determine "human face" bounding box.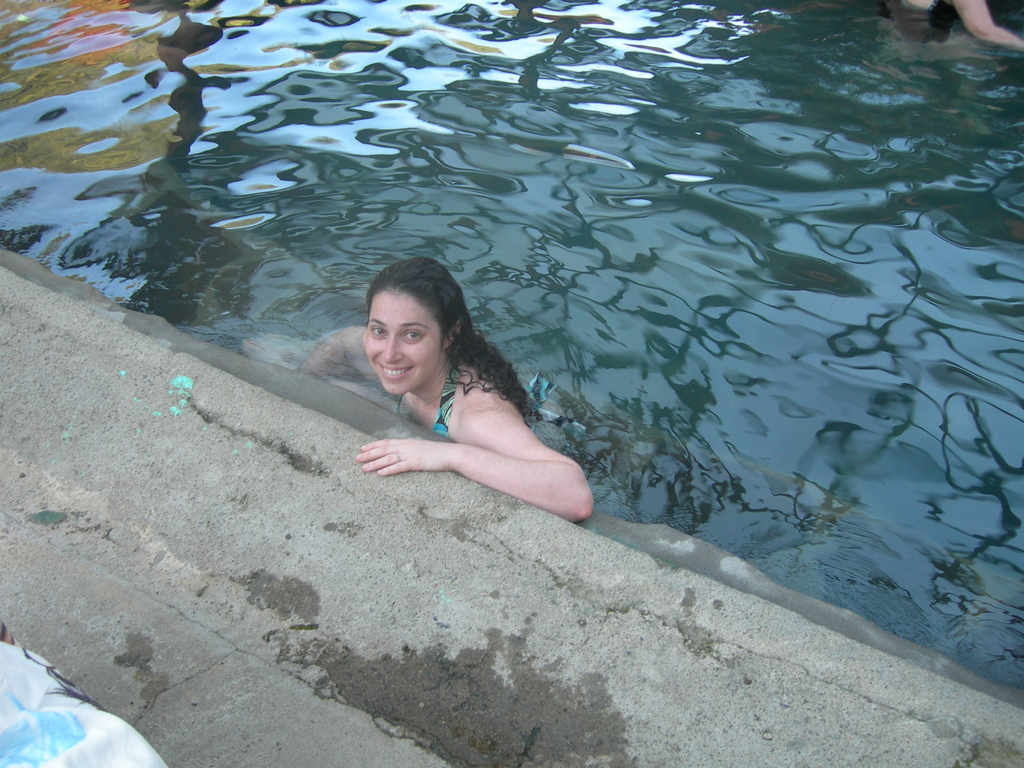
Determined: select_region(365, 289, 444, 395).
